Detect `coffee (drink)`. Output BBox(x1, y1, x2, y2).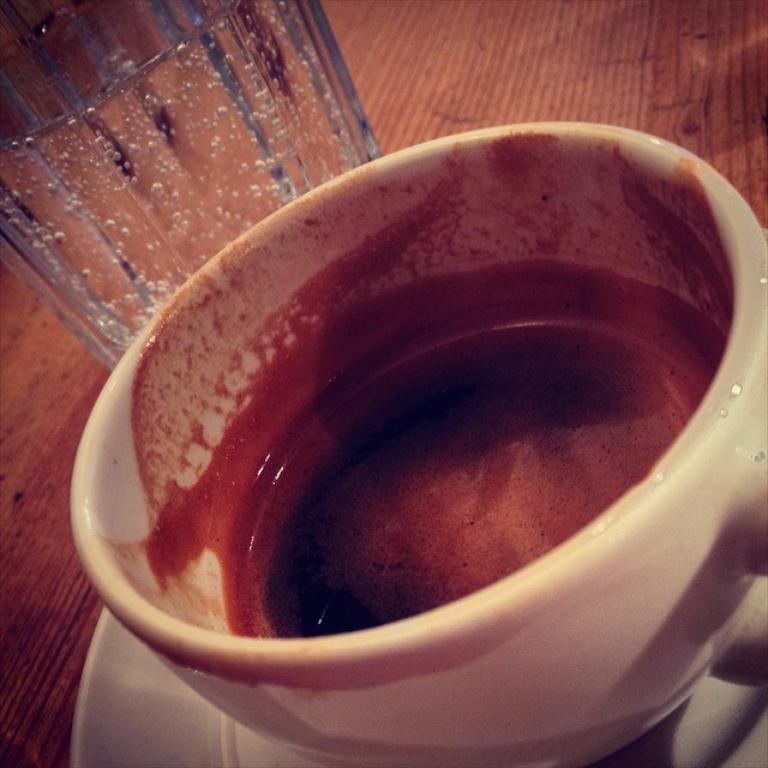
BBox(47, 136, 767, 767).
